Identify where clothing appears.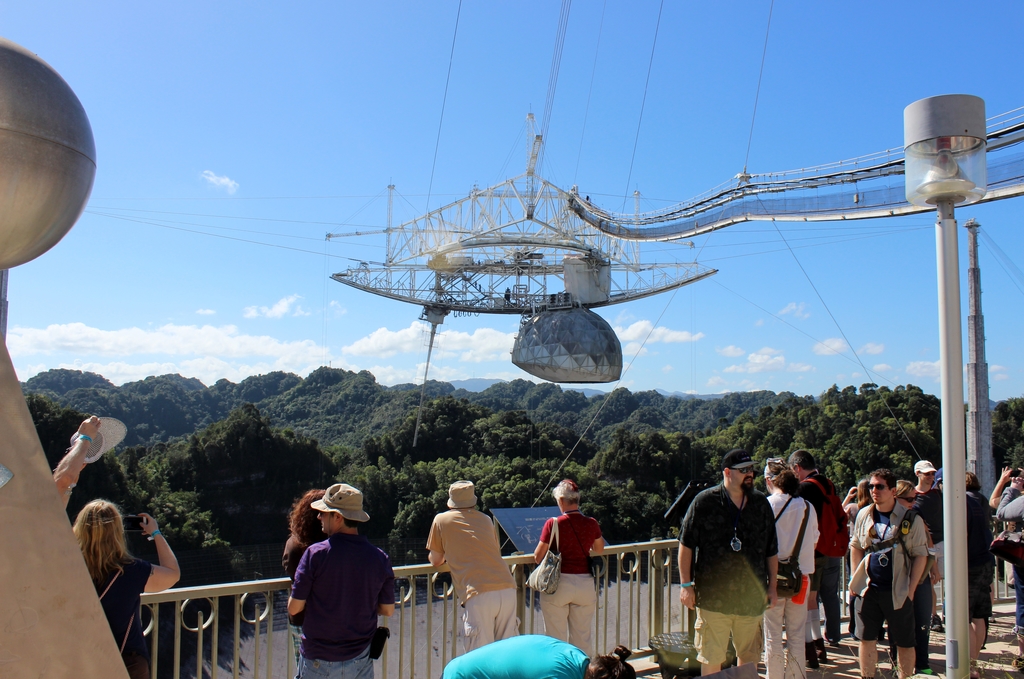
Appears at x1=677 y1=480 x2=778 y2=665.
